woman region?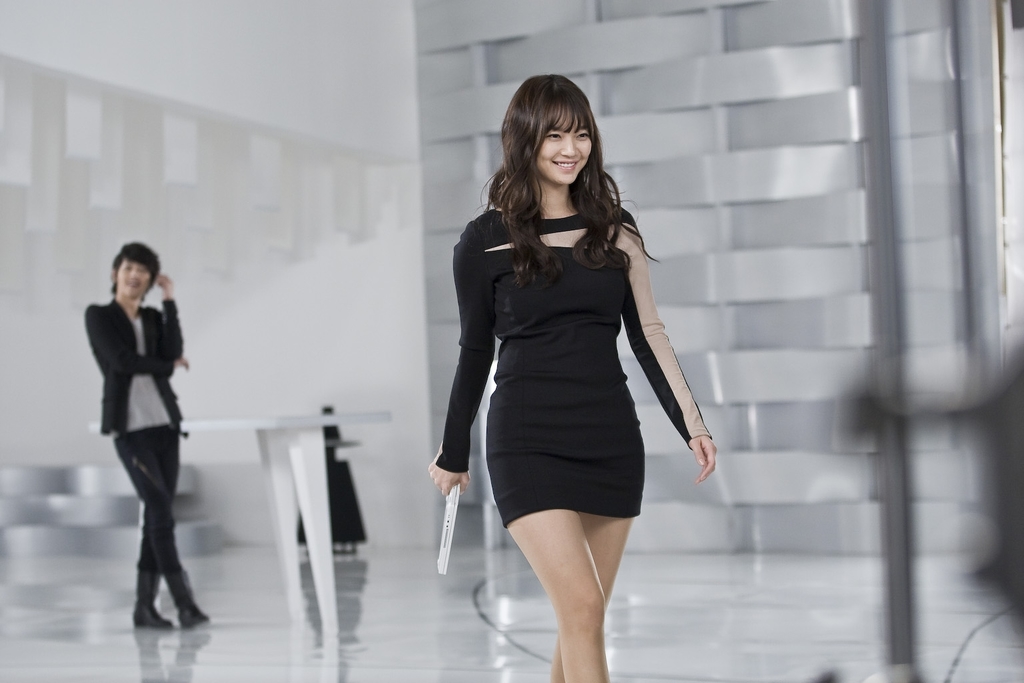
435,73,703,621
